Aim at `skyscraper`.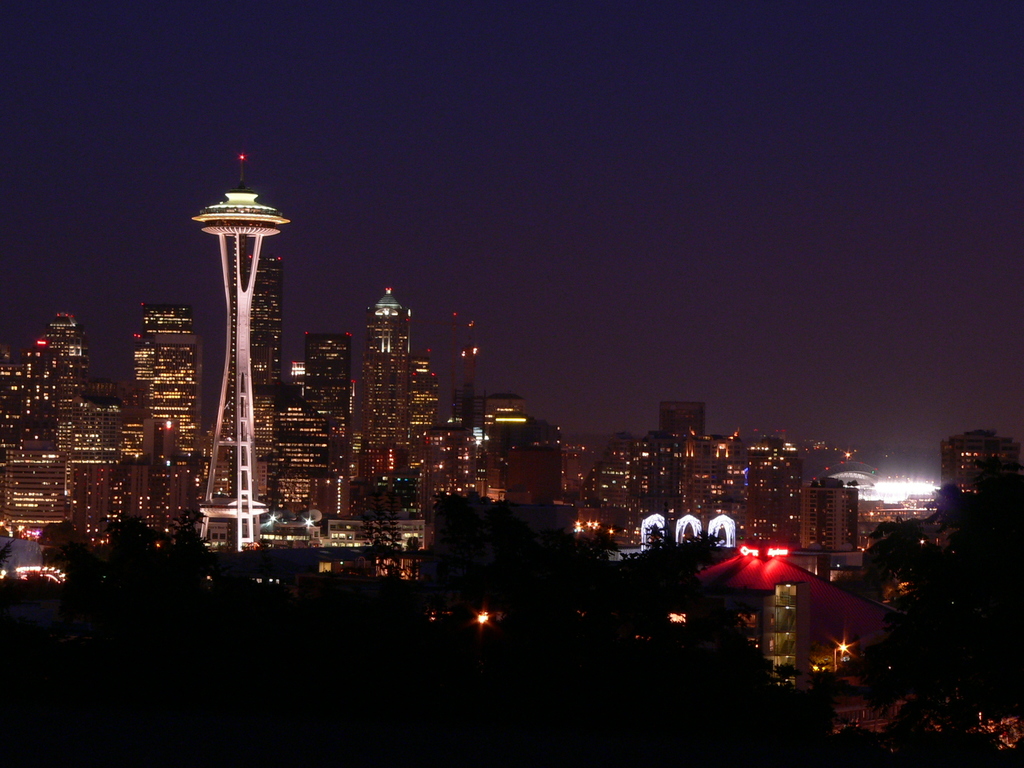
Aimed at box(803, 473, 863, 554).
